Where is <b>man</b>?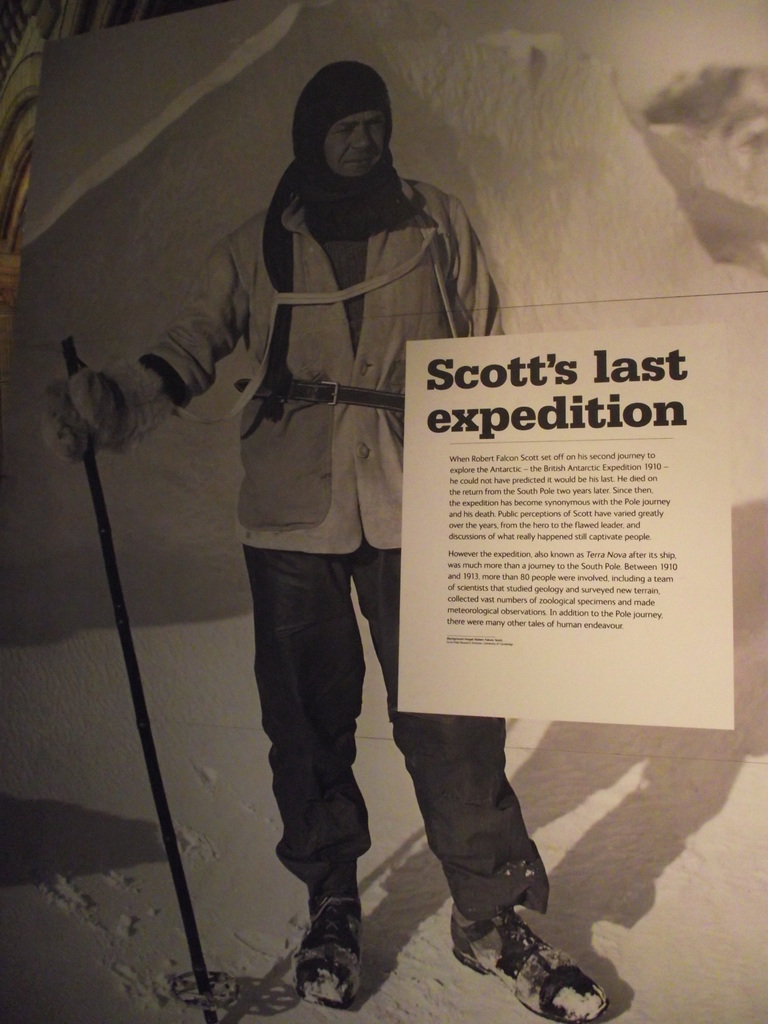
[131,83,525,969].
